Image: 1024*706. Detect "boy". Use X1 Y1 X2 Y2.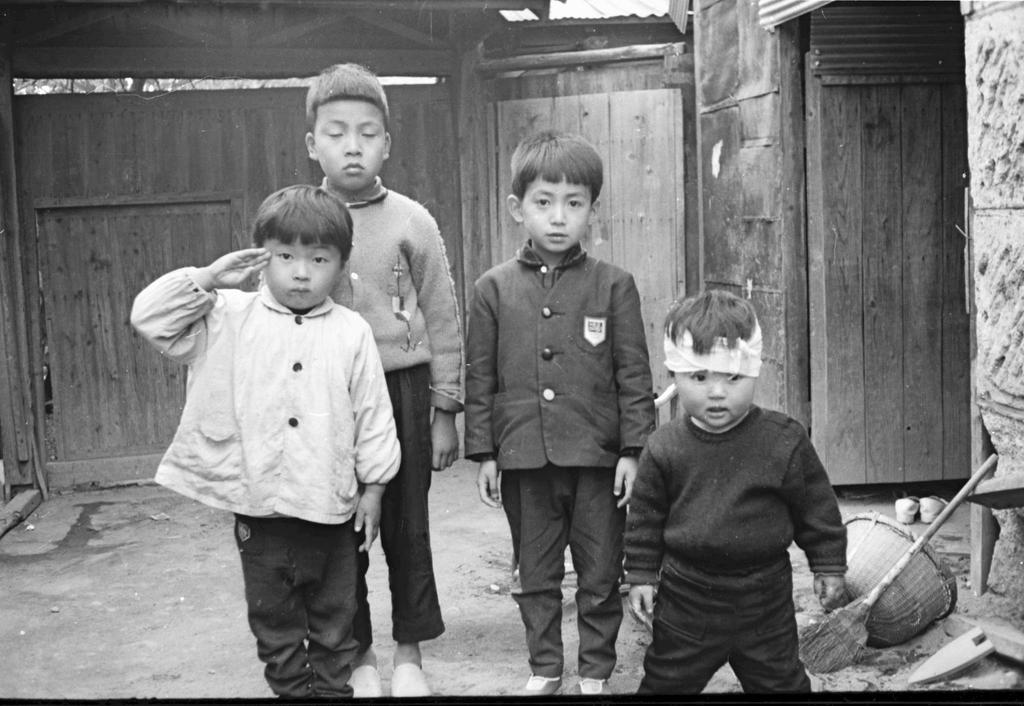
623 290 859 689.
